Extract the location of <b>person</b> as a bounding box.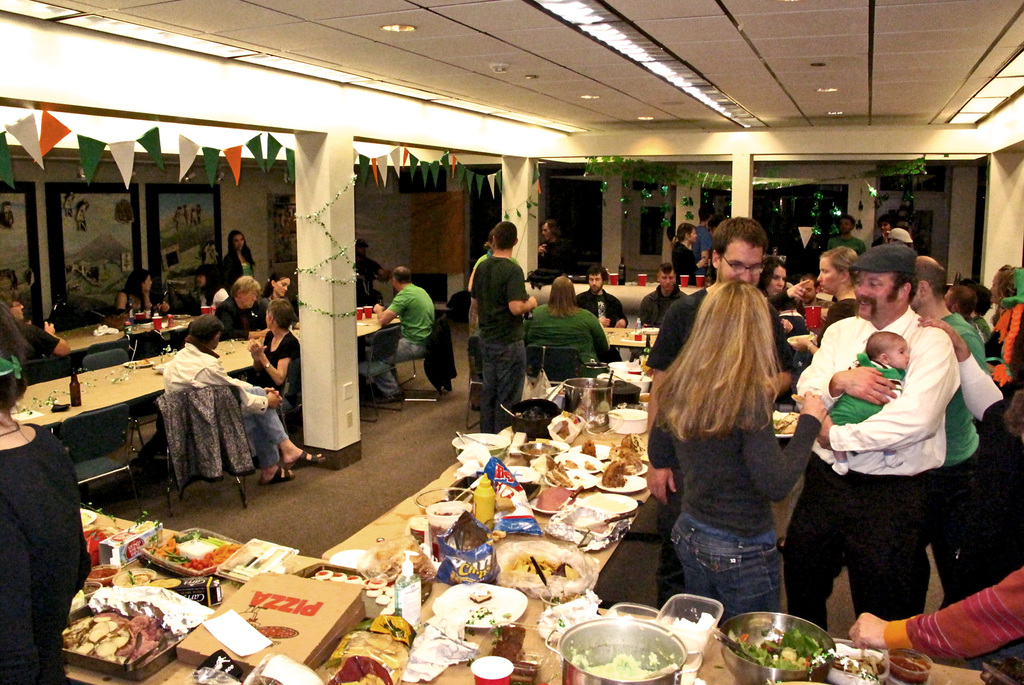
<bbox>525, 273, 612, 368</bbox>.
